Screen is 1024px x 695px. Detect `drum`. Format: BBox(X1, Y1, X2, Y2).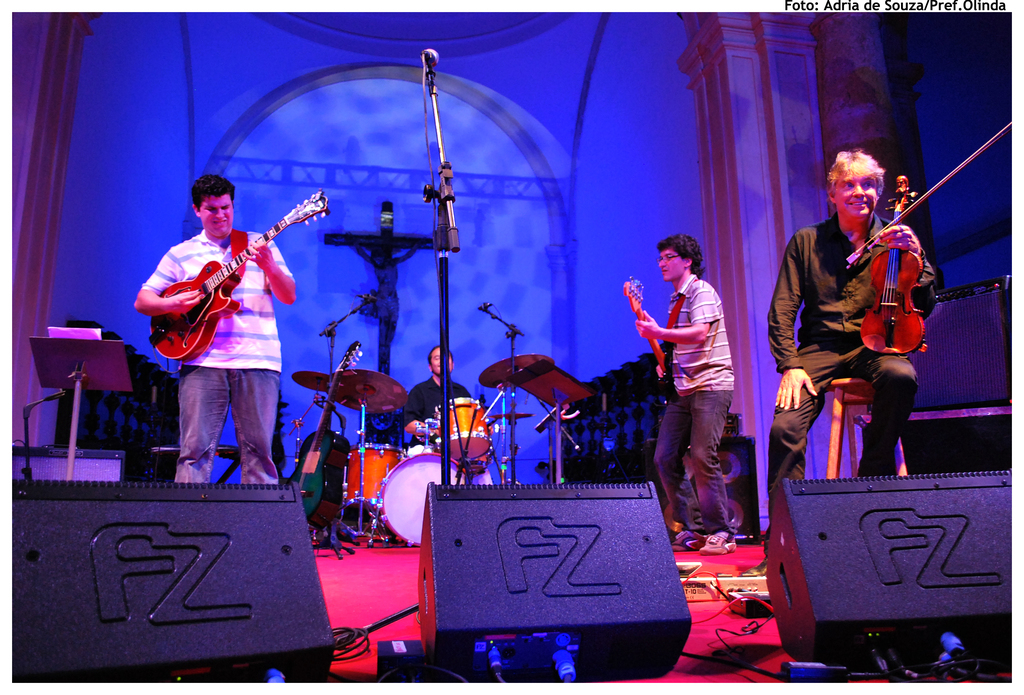
BBox(439, 397, 490, 466).
